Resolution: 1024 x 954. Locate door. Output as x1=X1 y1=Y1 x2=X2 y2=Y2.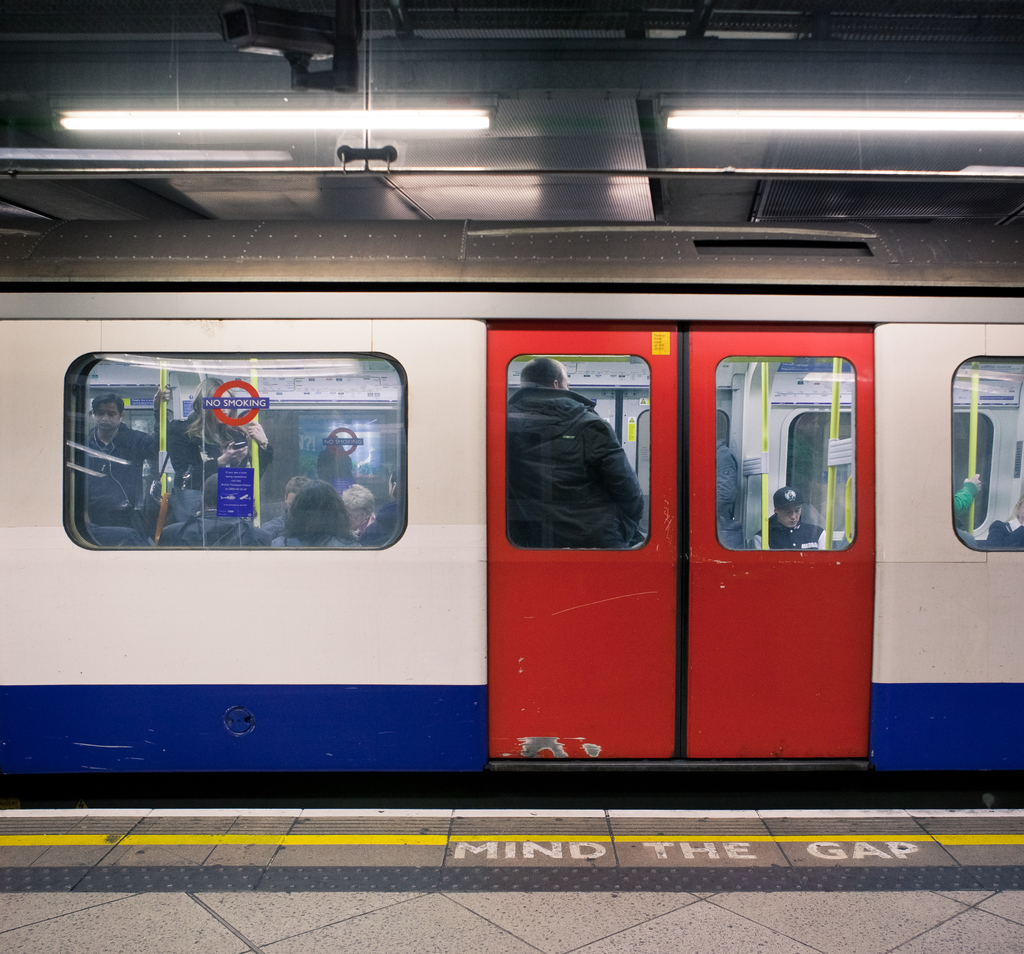
x1=479 y1=328 x2=861 y2=757.
